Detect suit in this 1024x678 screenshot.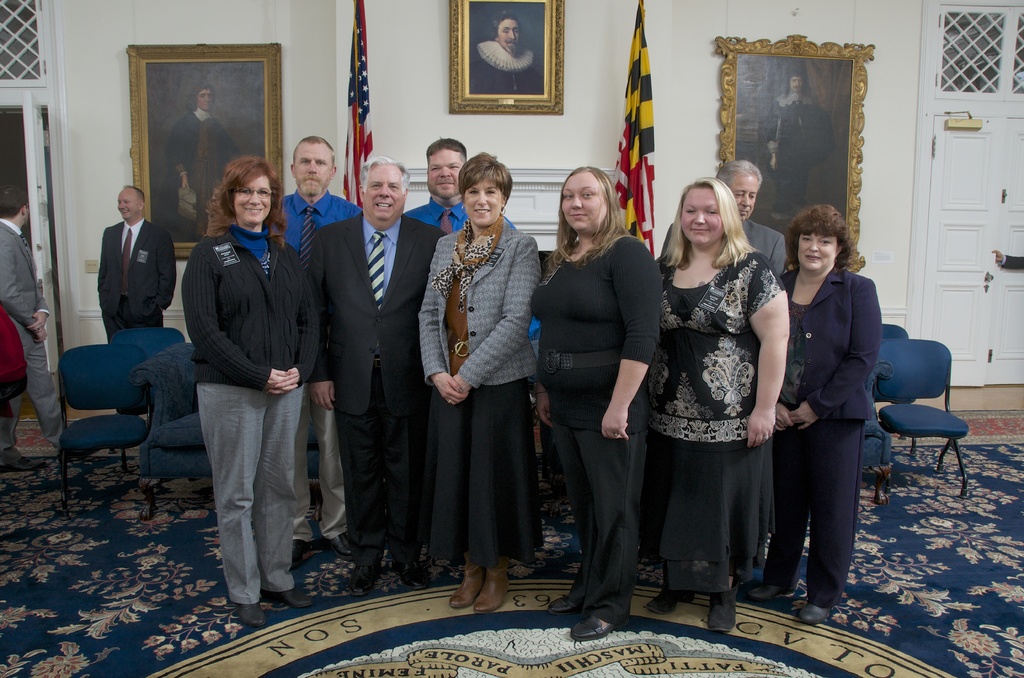
Detection: (x1=99, y1=223, x2=175, y2=343).
